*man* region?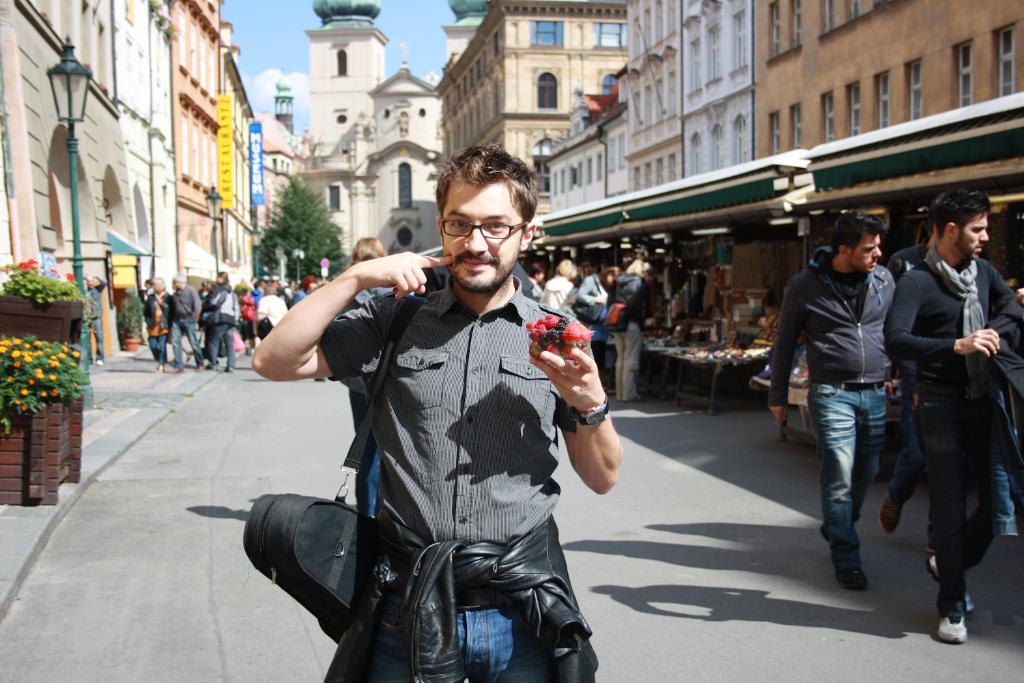
[left=167, top=271, right=203, bottom=370]
